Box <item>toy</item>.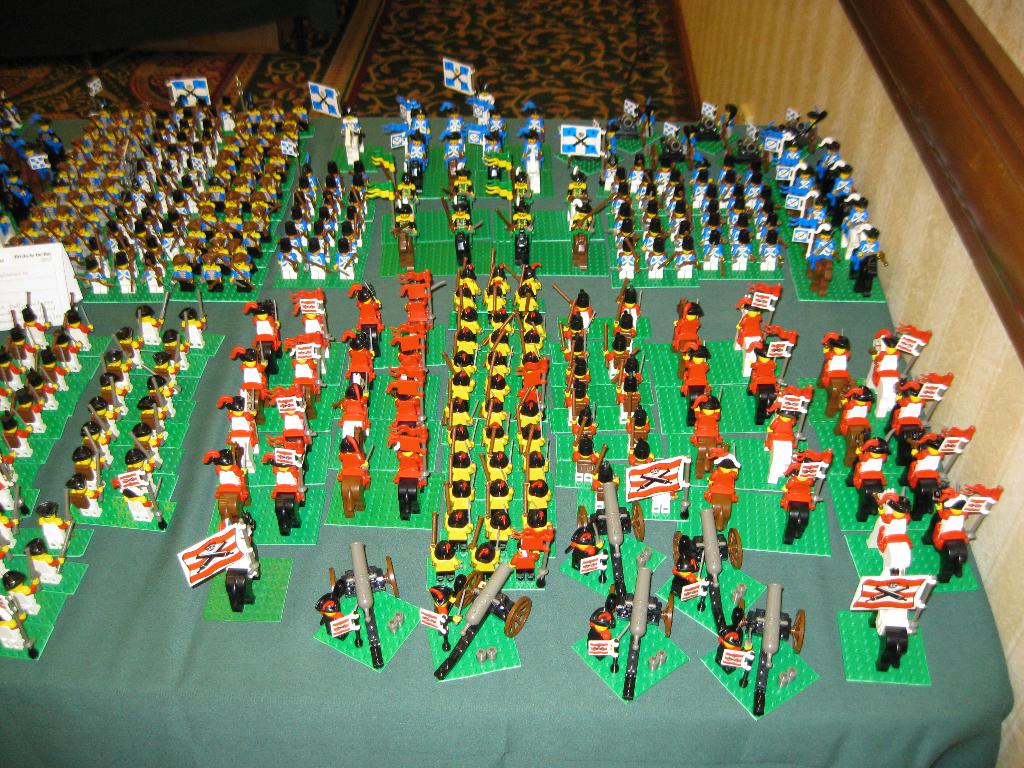
box(445, 350, 468, 376).
